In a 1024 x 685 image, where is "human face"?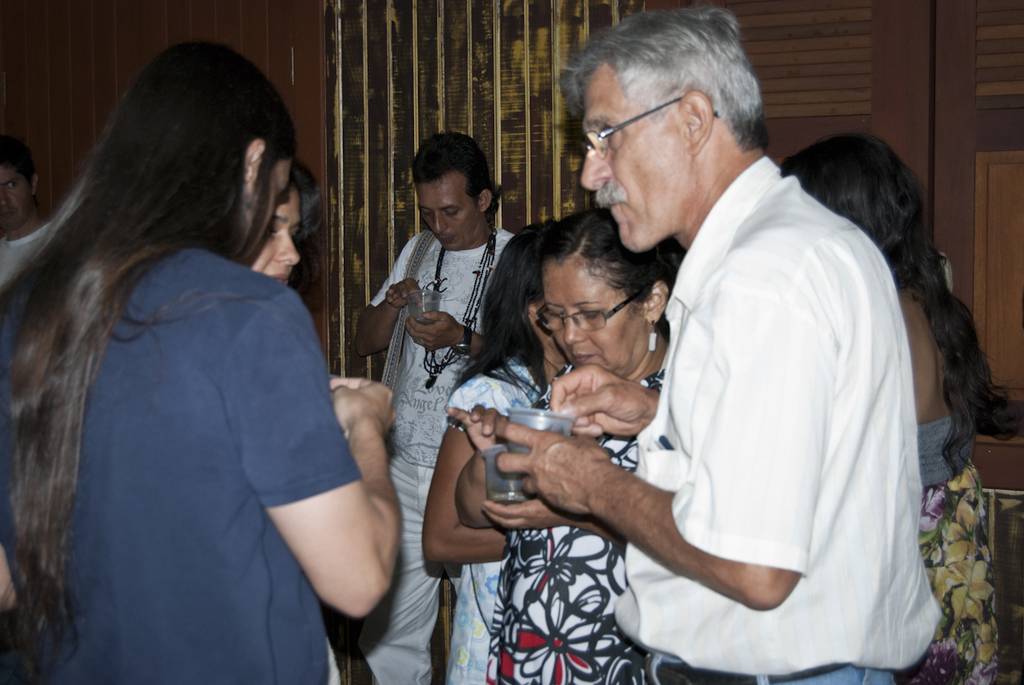
{"x1": 581, "y1": 65, "x2": 690, "y2": 251}.
